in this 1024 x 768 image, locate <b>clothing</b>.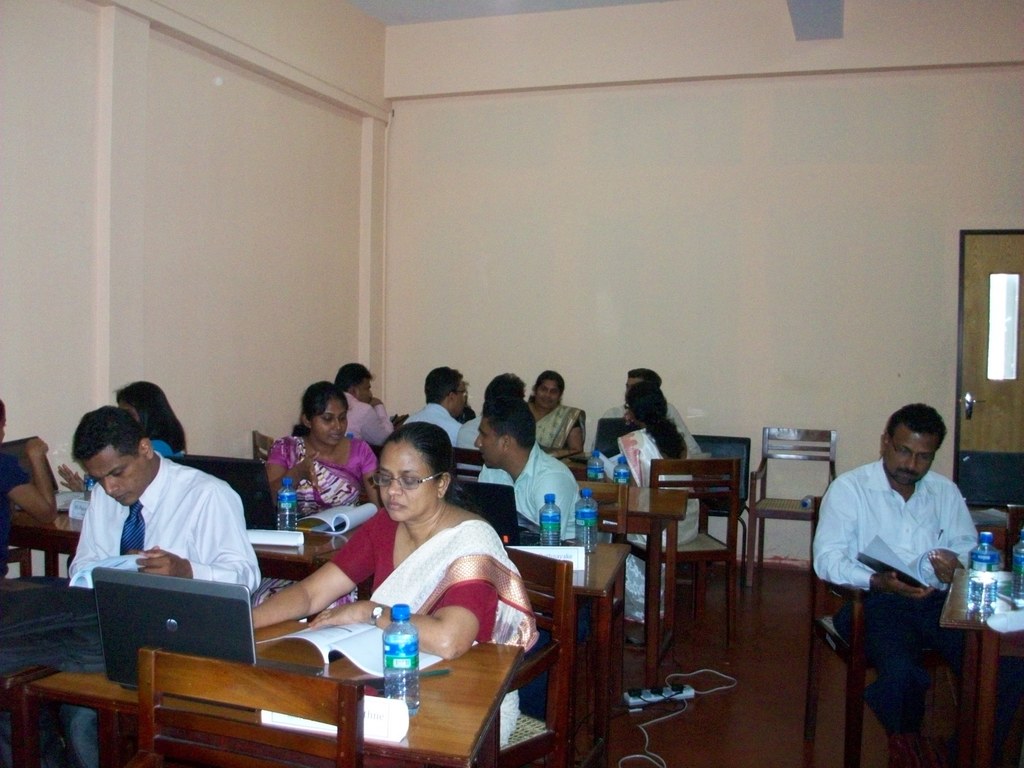
Bounding box: [455,405,483,454].
